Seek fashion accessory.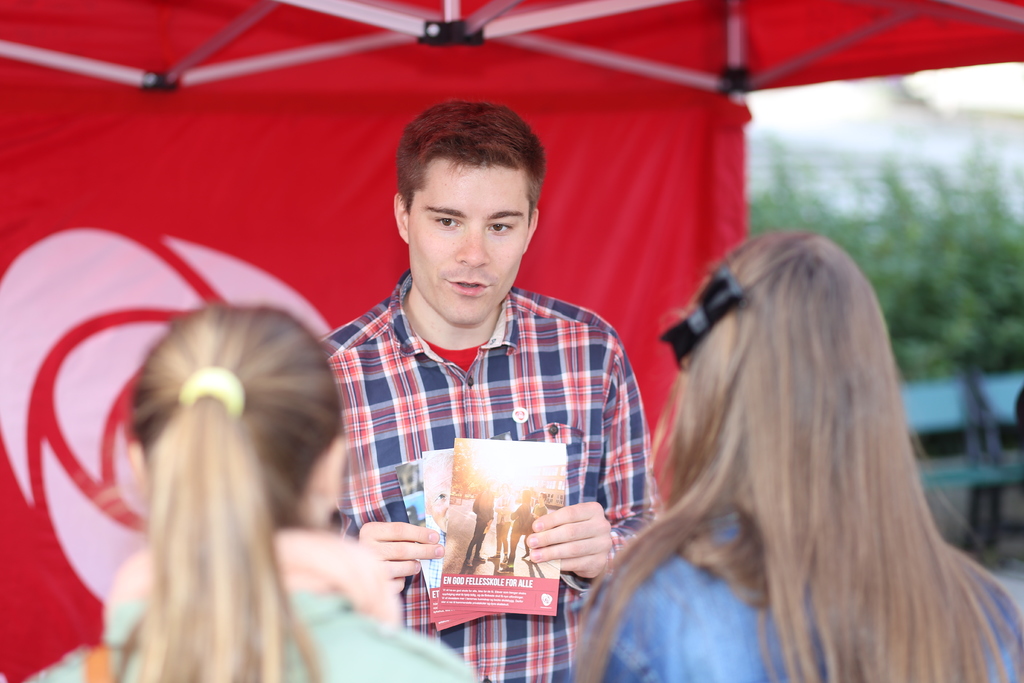
(177,364,245,418).
